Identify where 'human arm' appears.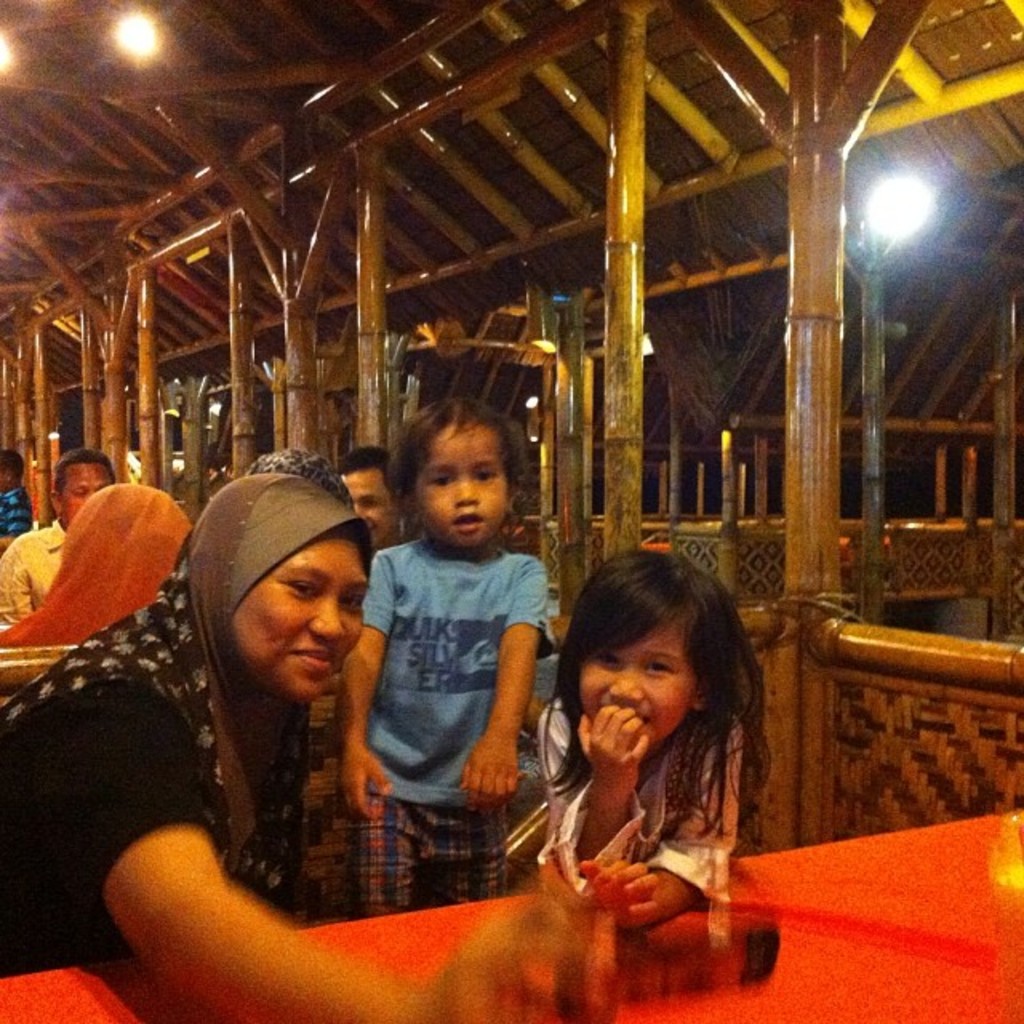
Appears at 326:547:402:827.
